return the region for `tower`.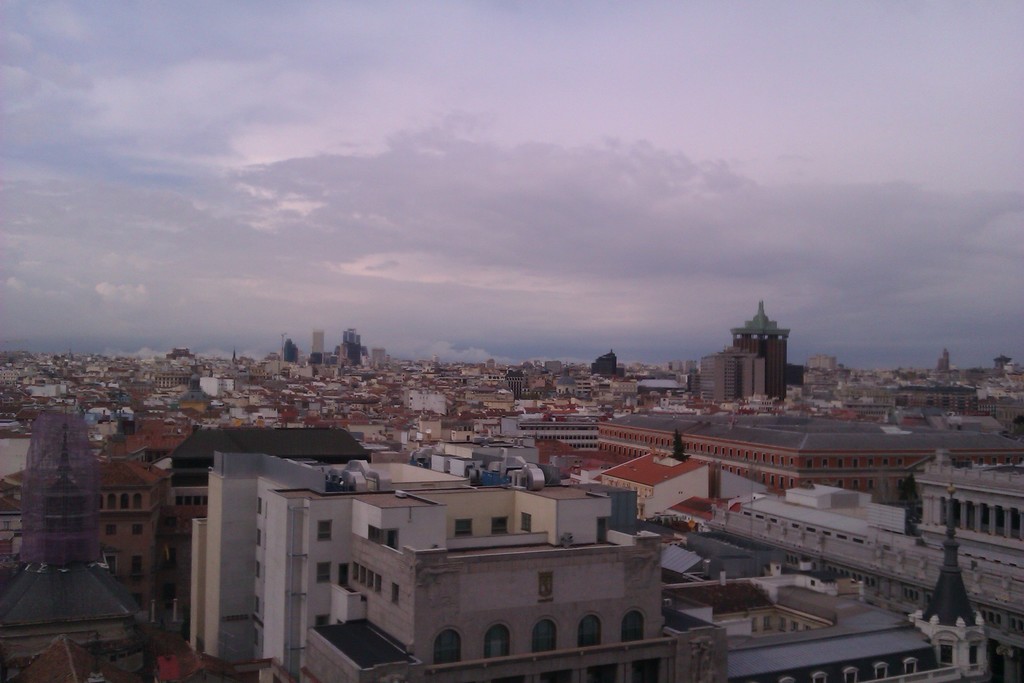
(x1=337, y1=331, x2=365, y2=372).
